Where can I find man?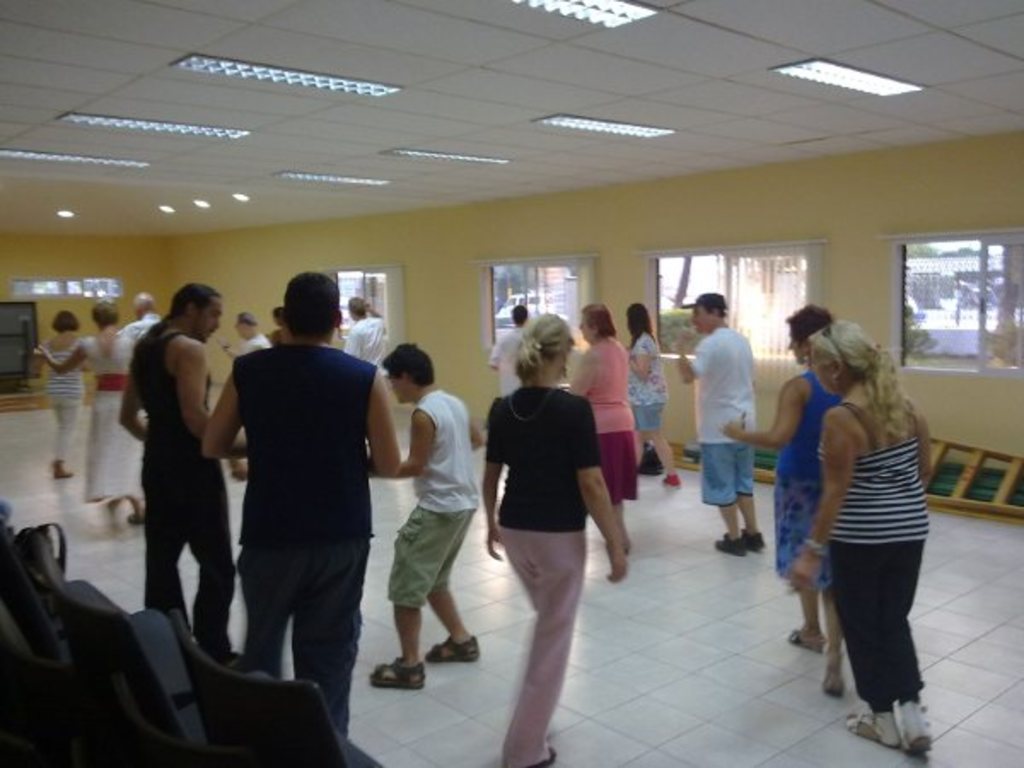
You can find it at x1=200, y1=268, x2=387, y2=725.
